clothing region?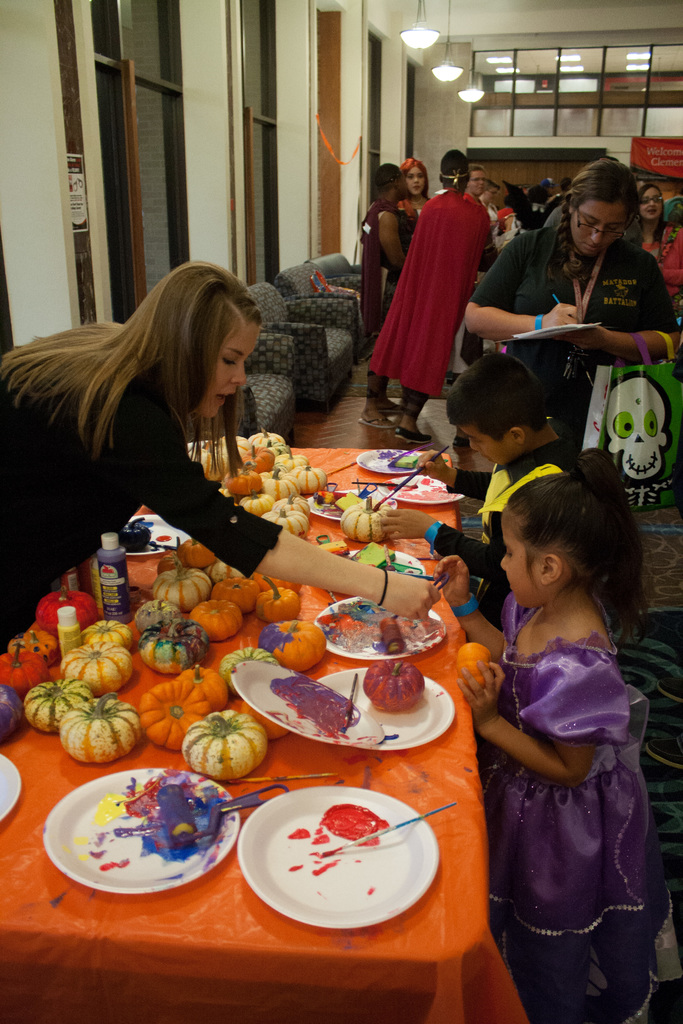
386:175:432:237
